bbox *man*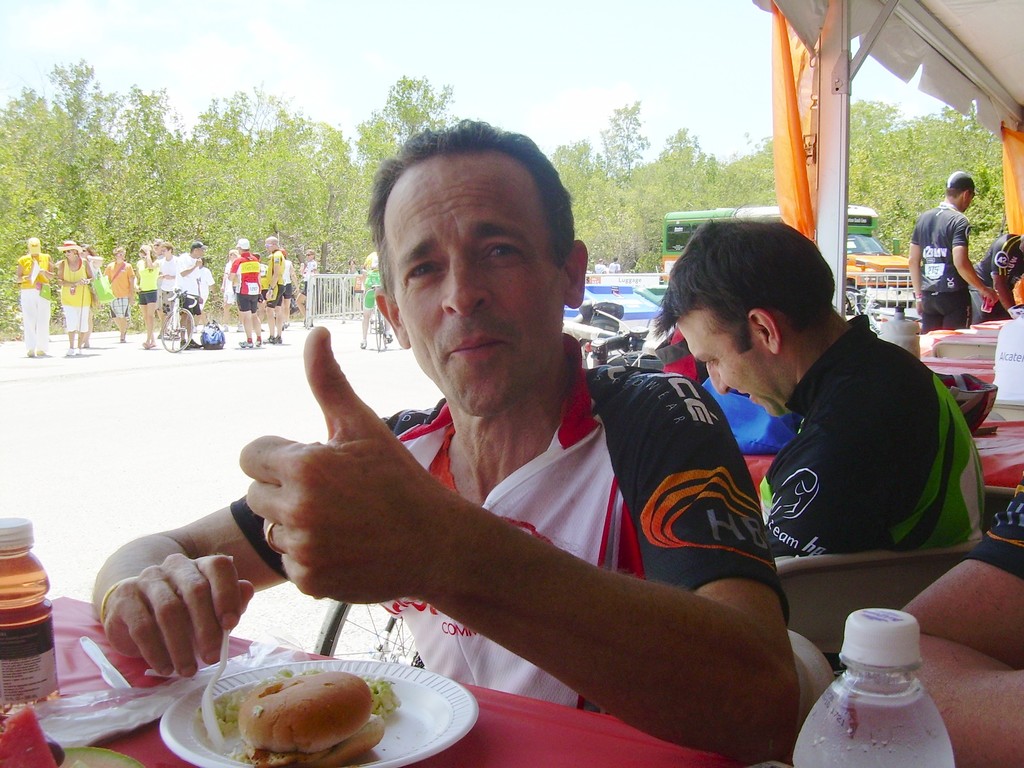
(262, 234, 284, 345)
